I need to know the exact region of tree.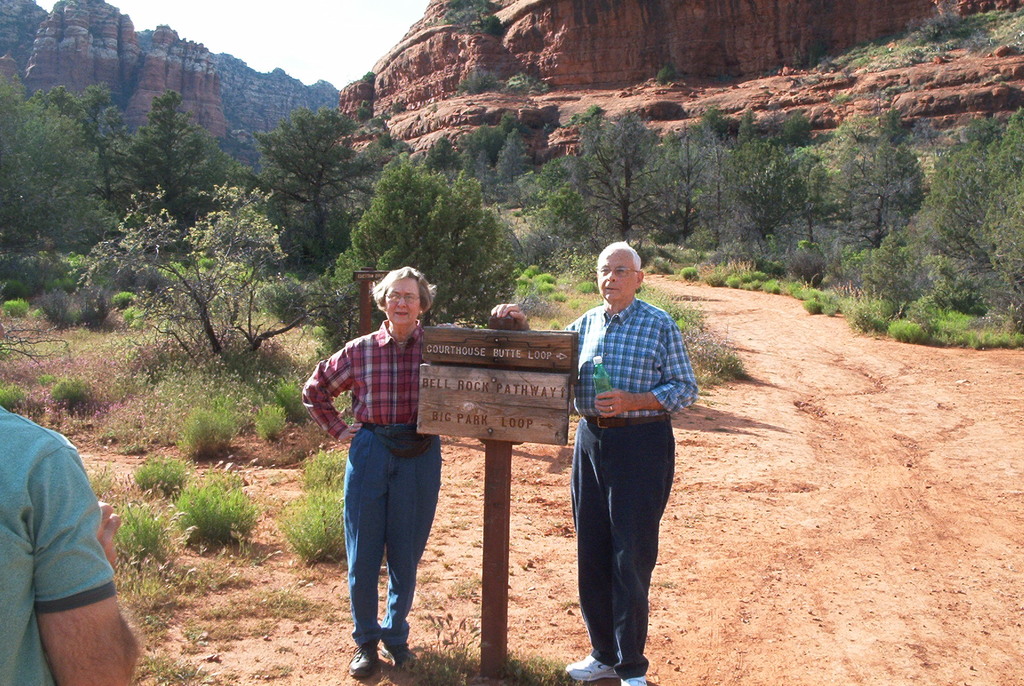
Region: {"x1": 61, "y1": 183, "x2": 369, "y2": 375}.
